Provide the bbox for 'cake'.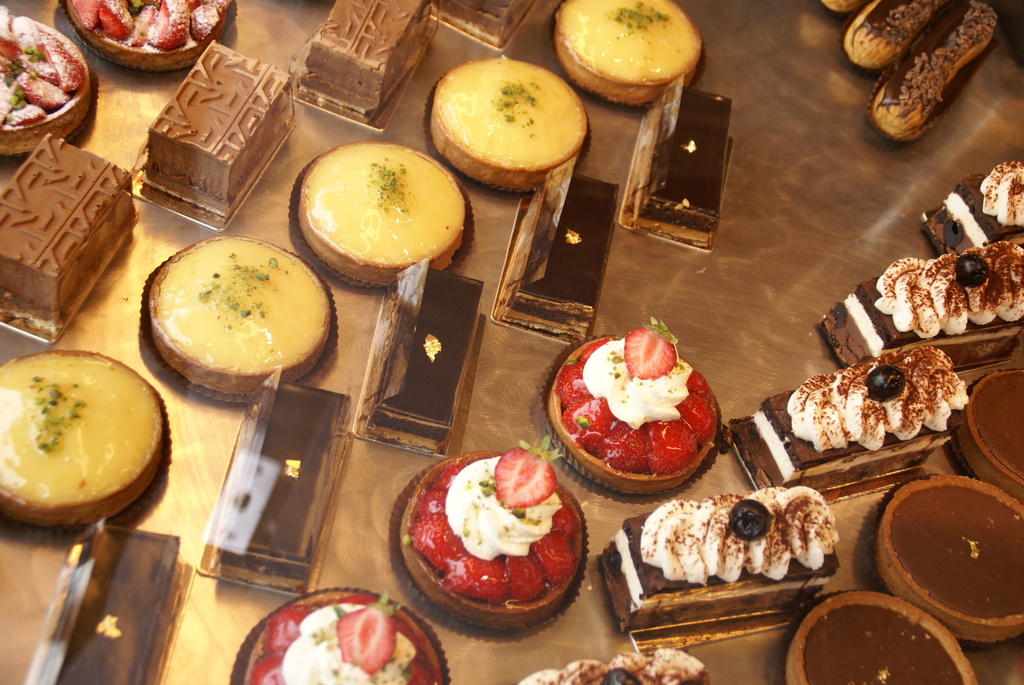
(916,161,1023,264).
